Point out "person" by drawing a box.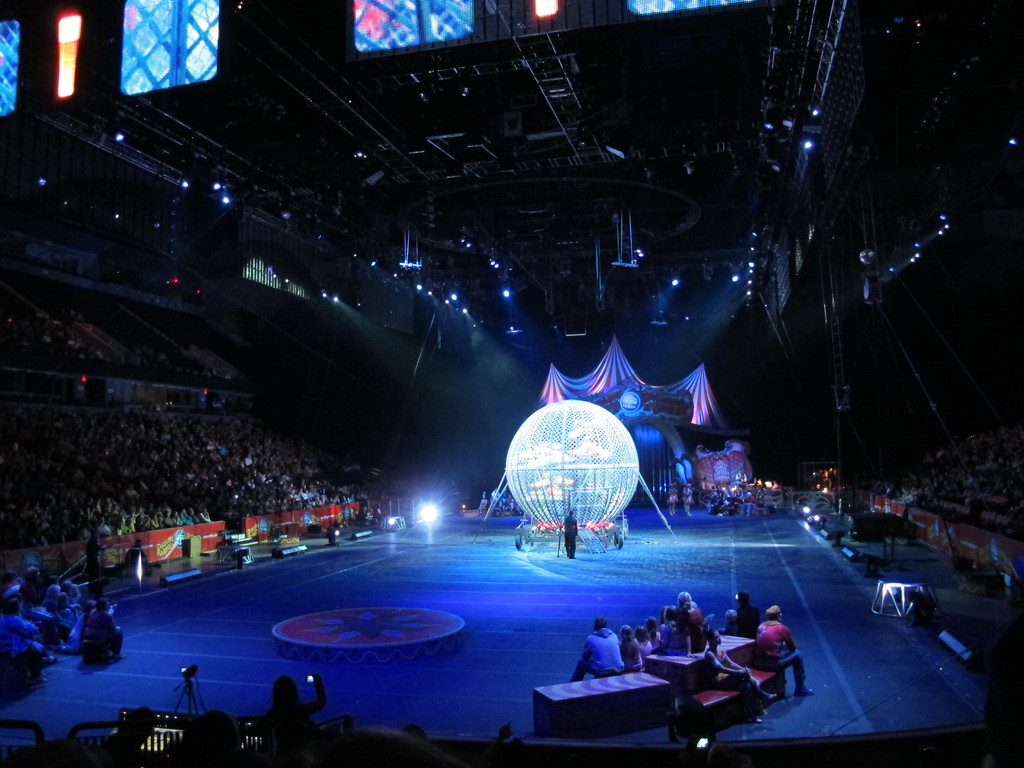
bbox=[561, 511, 579, 561].
